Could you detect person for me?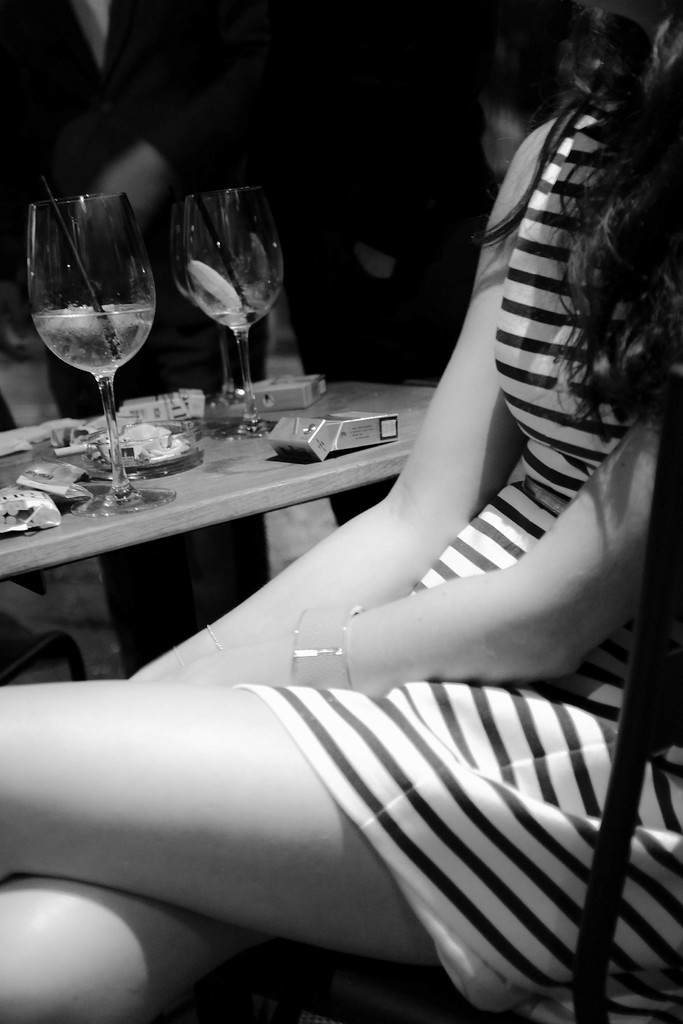
Detection result: x1=0 y1=0 x2=682 y2=1023.
